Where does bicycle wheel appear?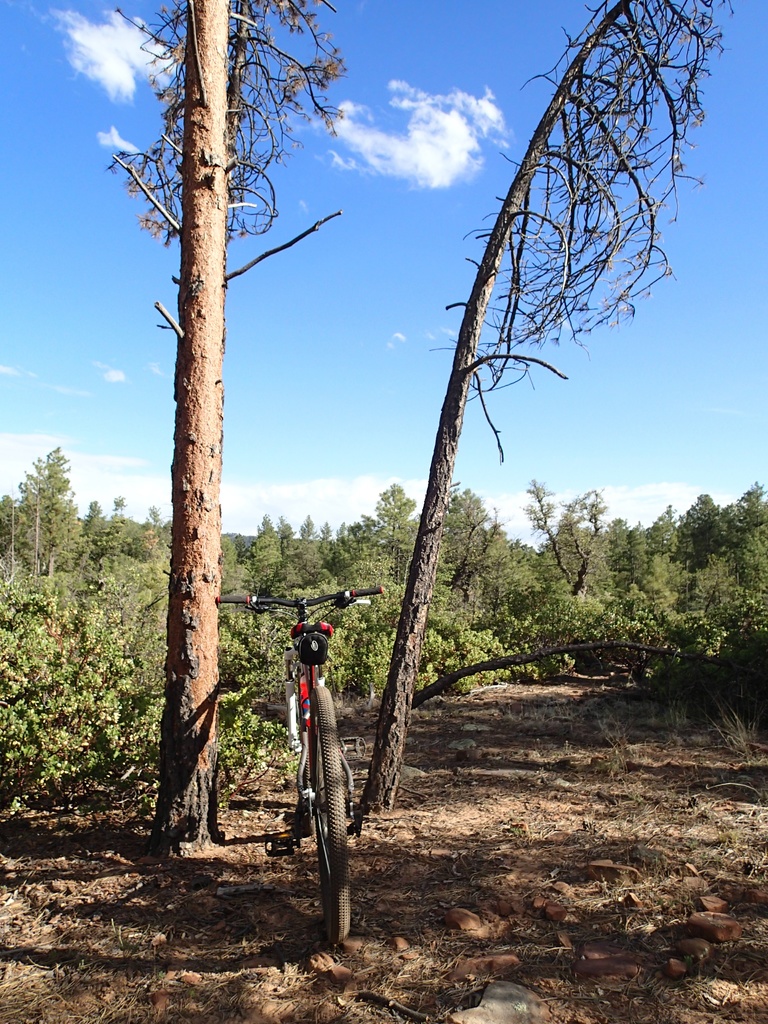
Appears at detection(307, 681, 352, 942).
